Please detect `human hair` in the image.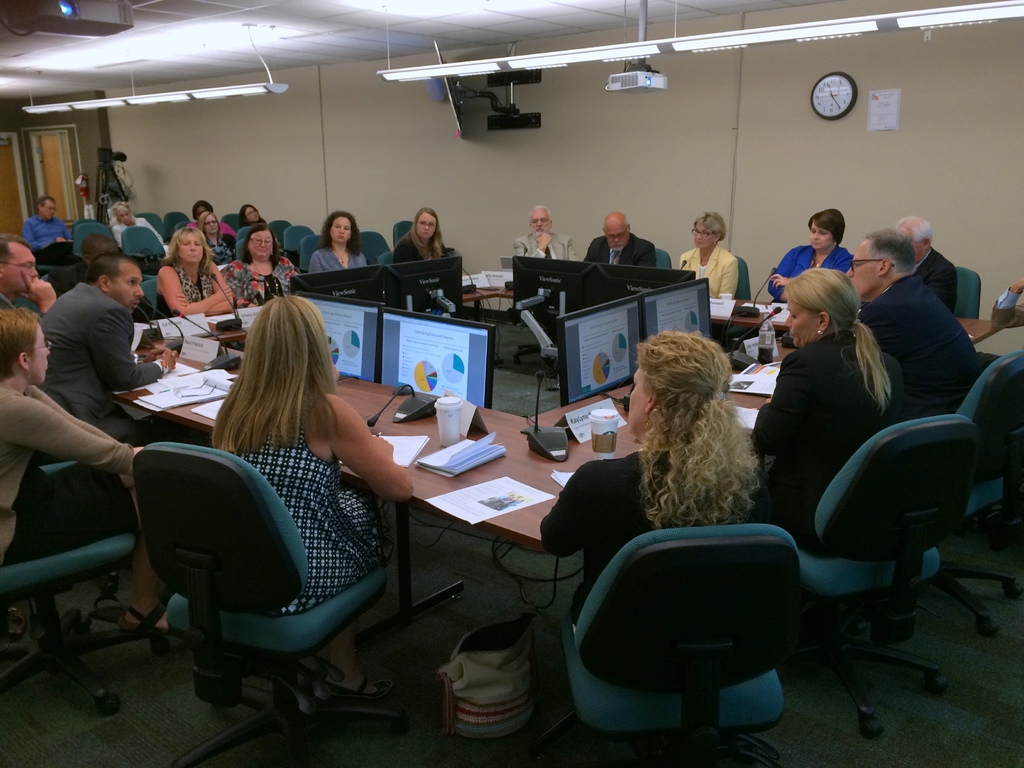
0,230,30,264.
